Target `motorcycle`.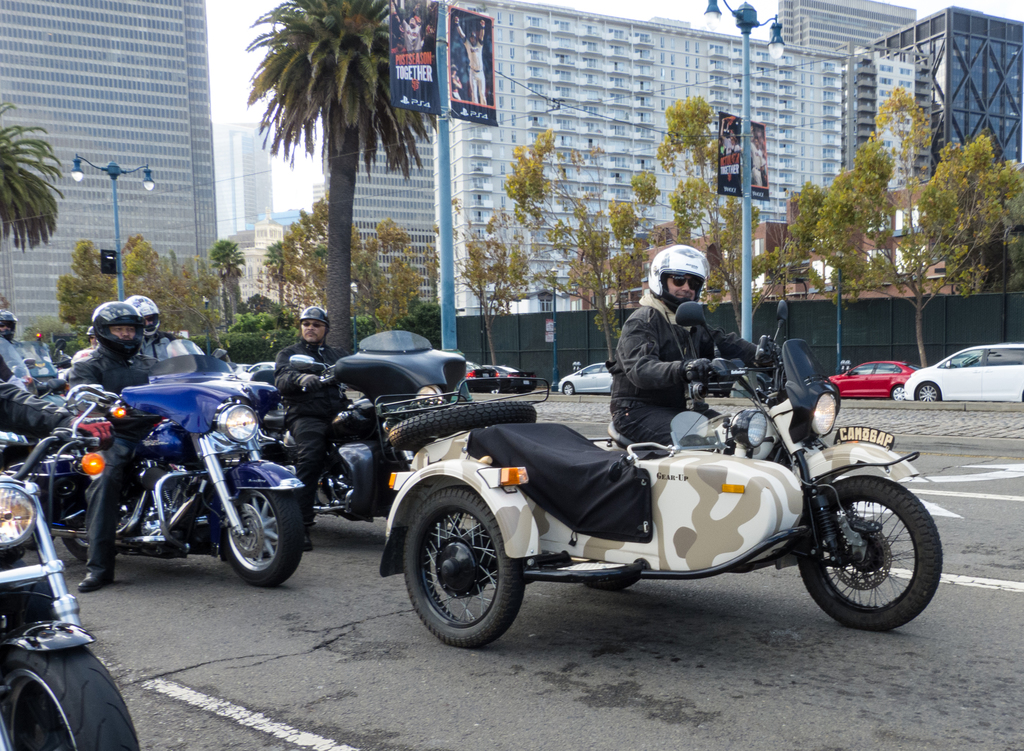
Target region: [x1=47, y1=360, x2=315, y2=599].
